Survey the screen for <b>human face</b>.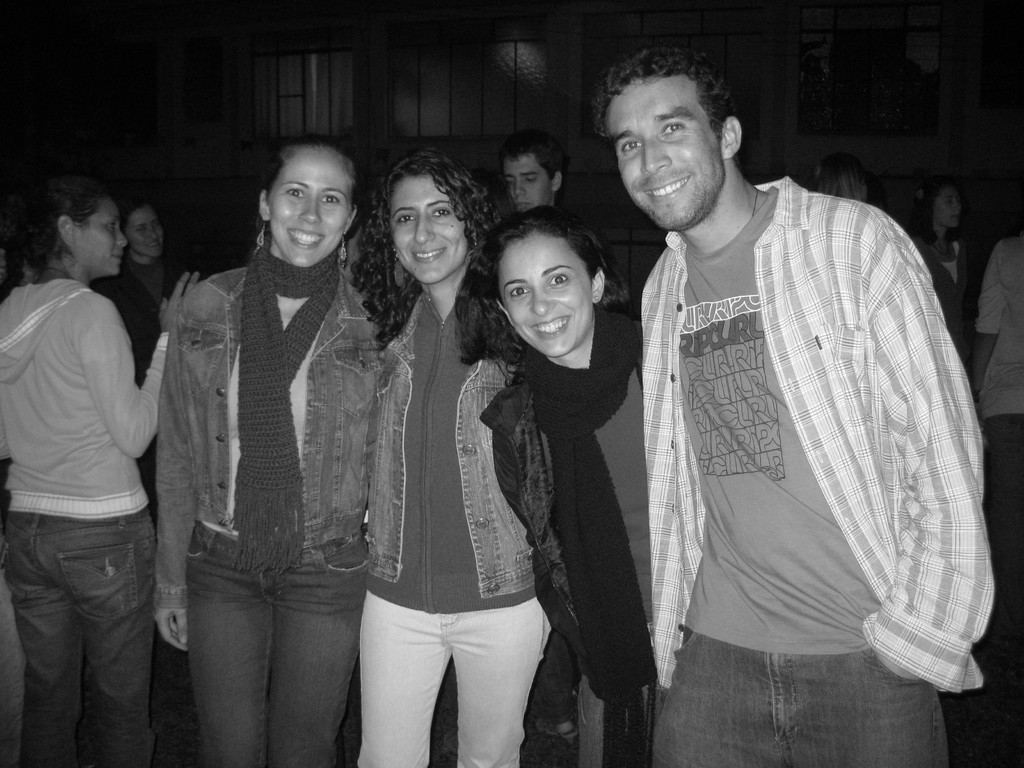
Survey found: box(602, 80, 719, 233).
